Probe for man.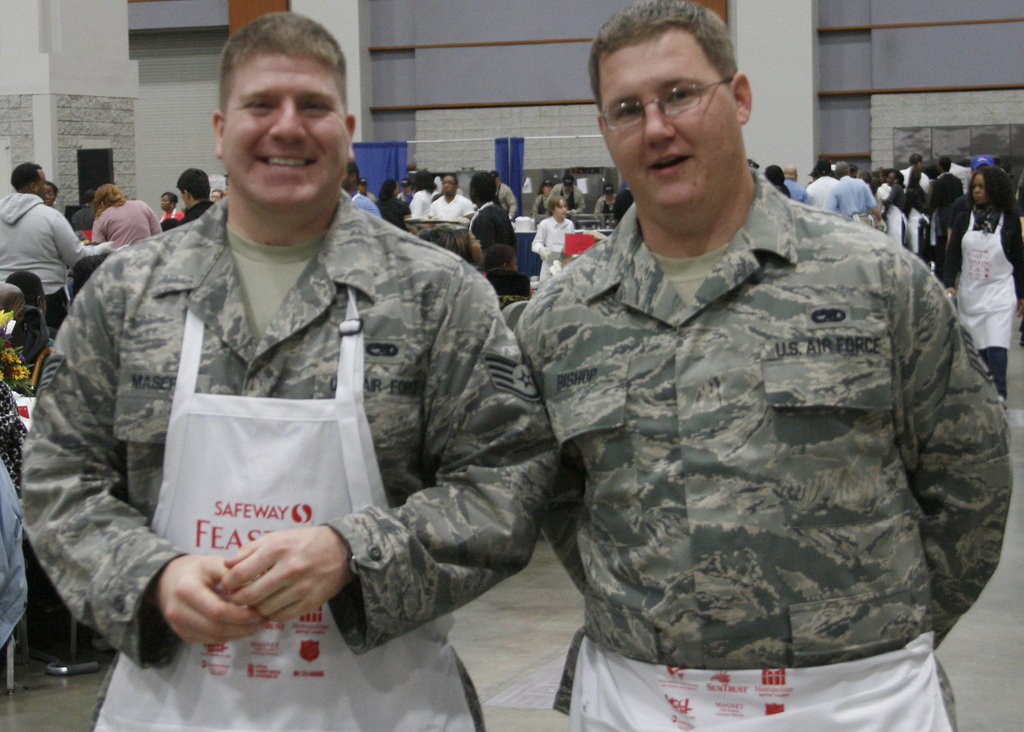
Probe result: [426, 172, 477, 219].
